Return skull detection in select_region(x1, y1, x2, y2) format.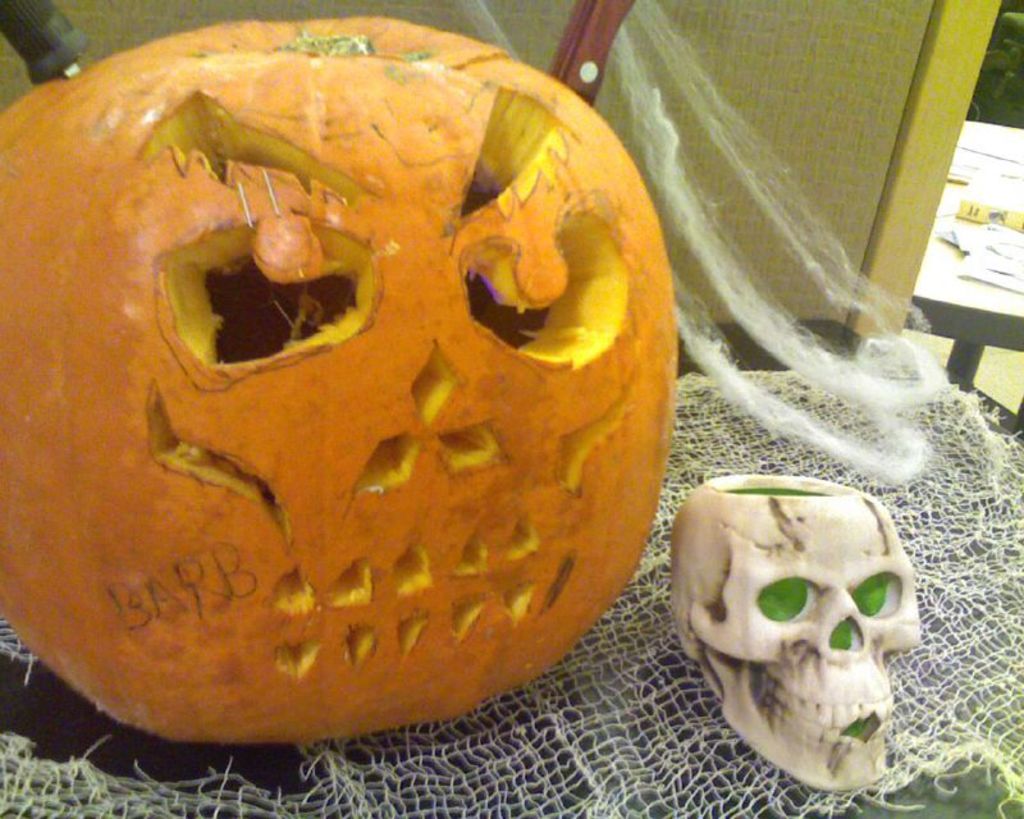
select_region(668, 473, 923, 791).
